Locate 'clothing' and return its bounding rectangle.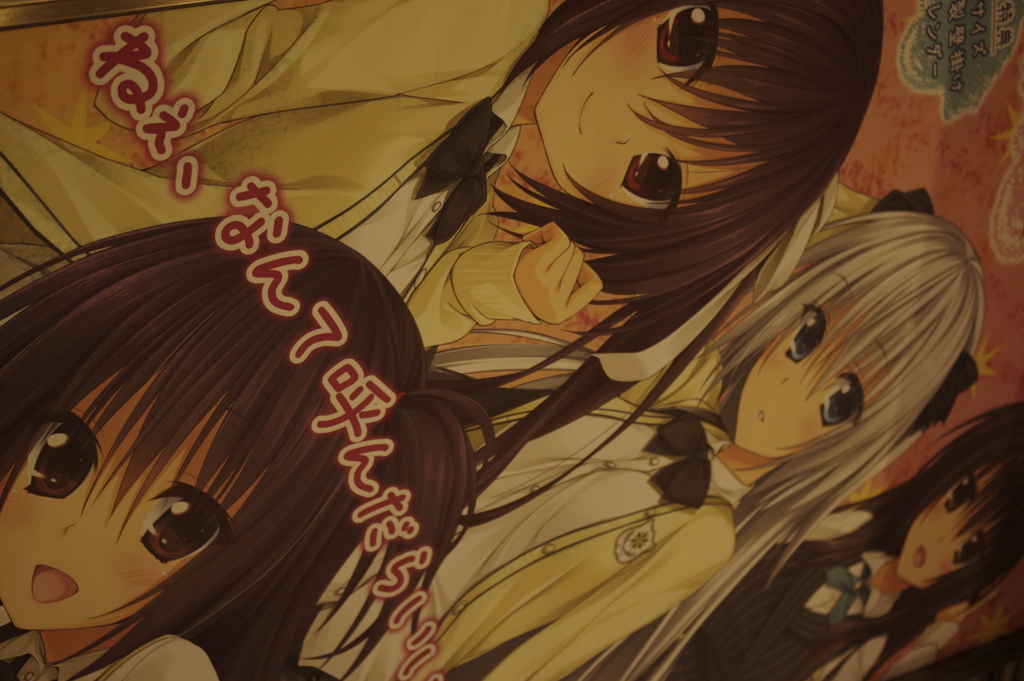
[305, 438, 746, 680].
